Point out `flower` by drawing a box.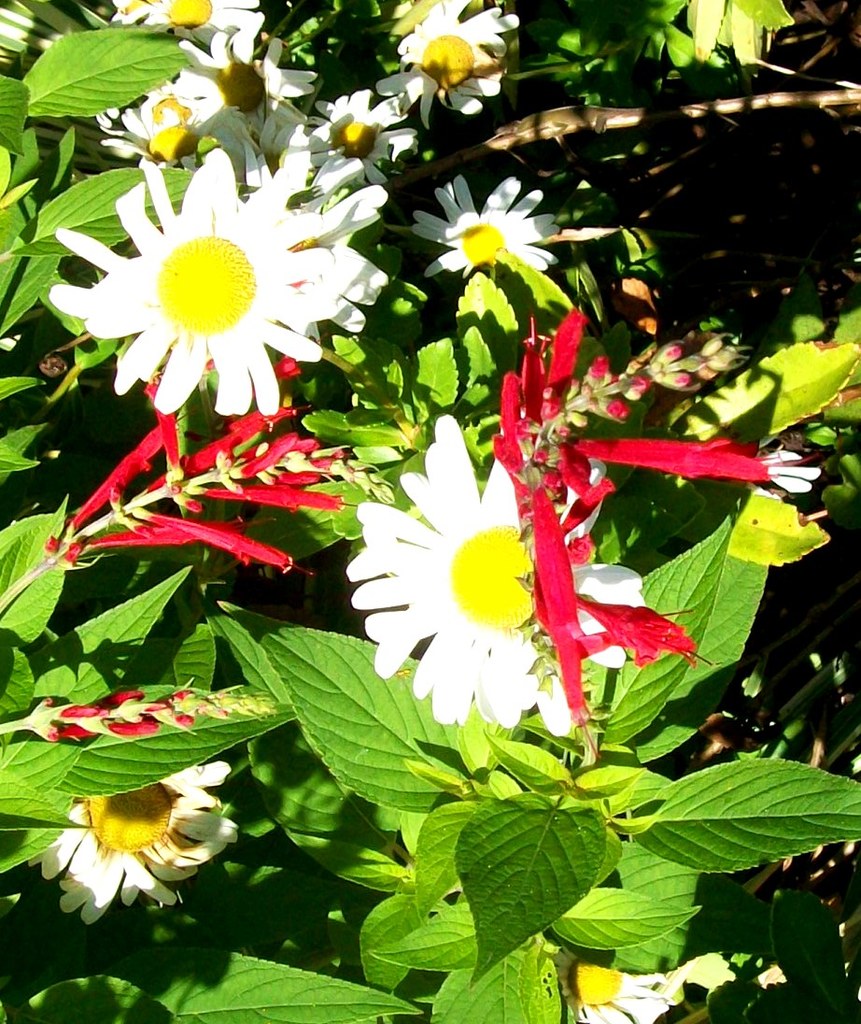
crop(544, 943, 668, 1023).
